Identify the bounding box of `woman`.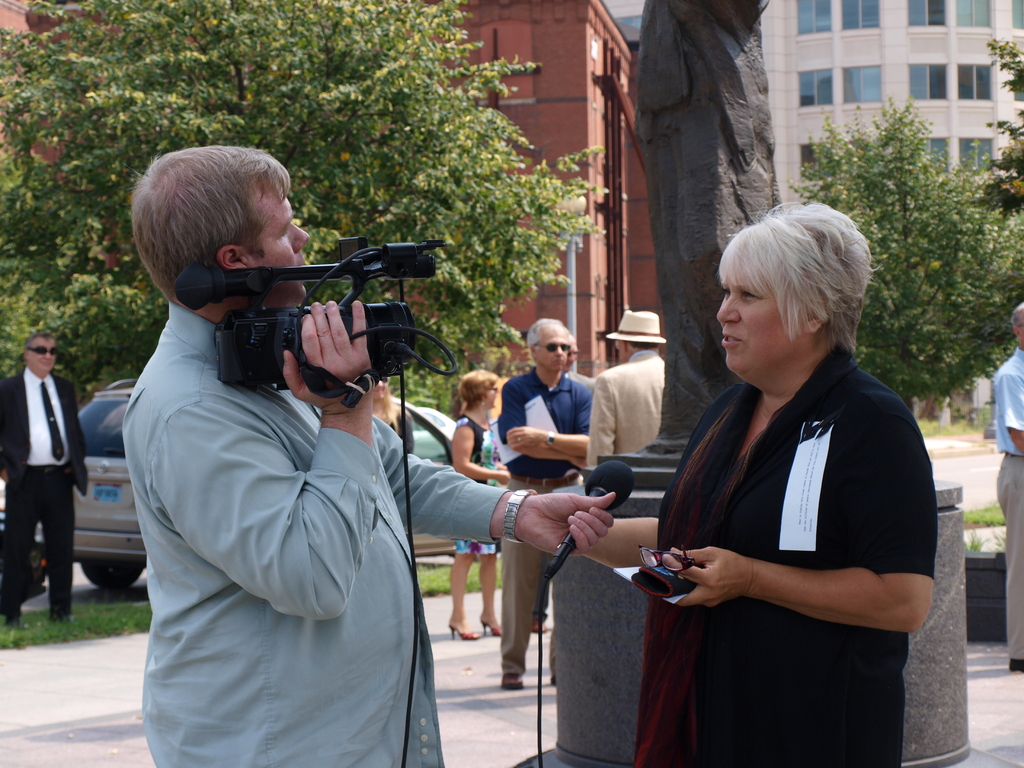
[left=442, top=367, right=501, bottom=640].
